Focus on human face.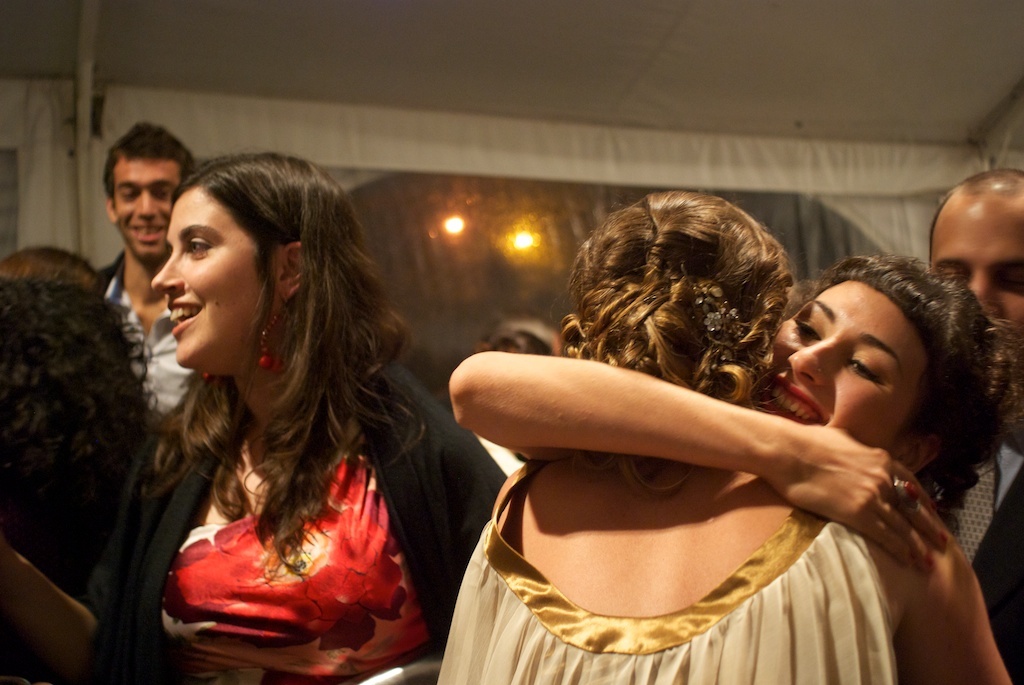
Focused at 930/195/1023/340.
